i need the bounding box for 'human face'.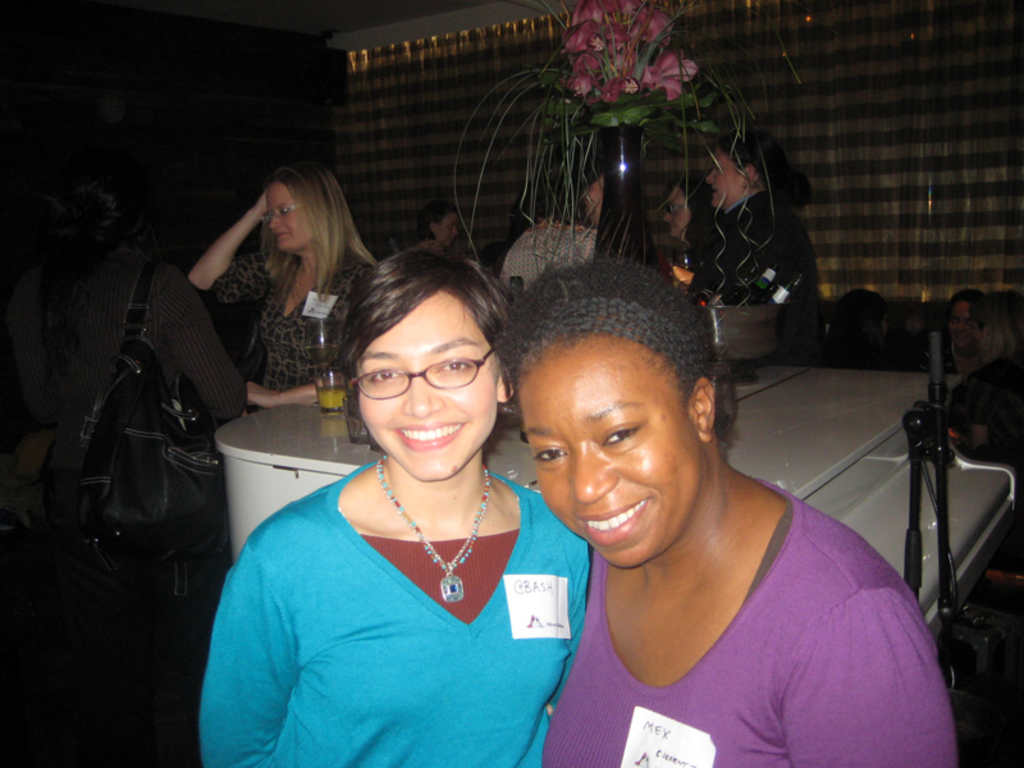
Here it is: 662, 184, 689, 236.
